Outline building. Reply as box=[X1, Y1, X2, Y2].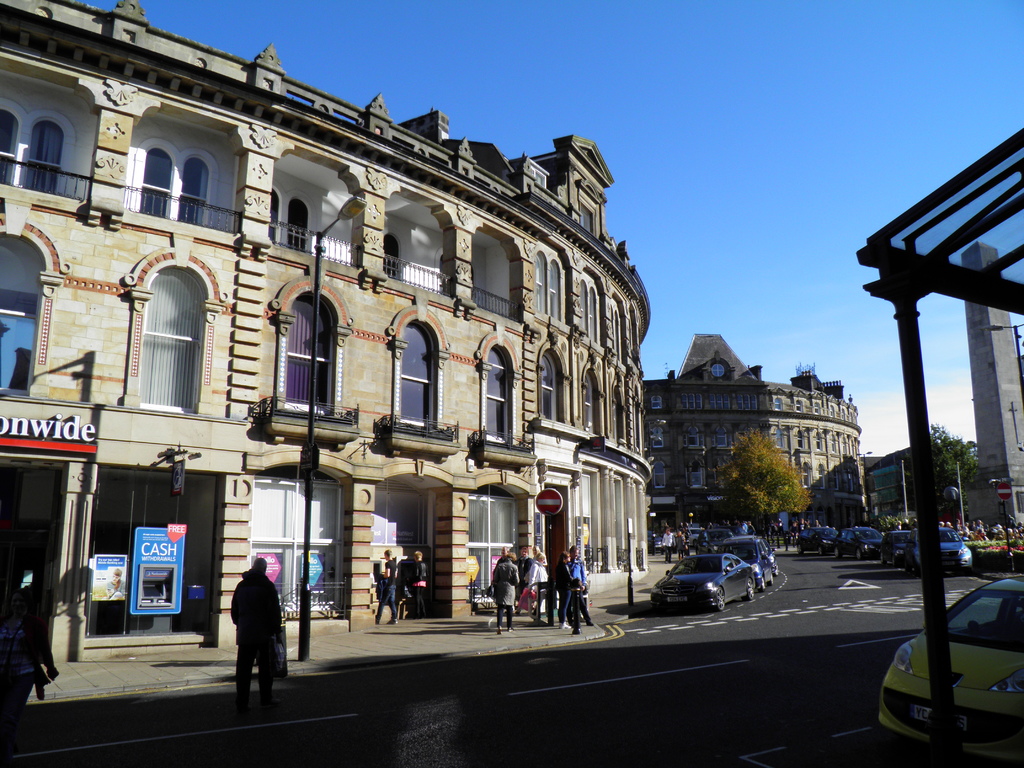
box=[861, 442, 979, 516].
